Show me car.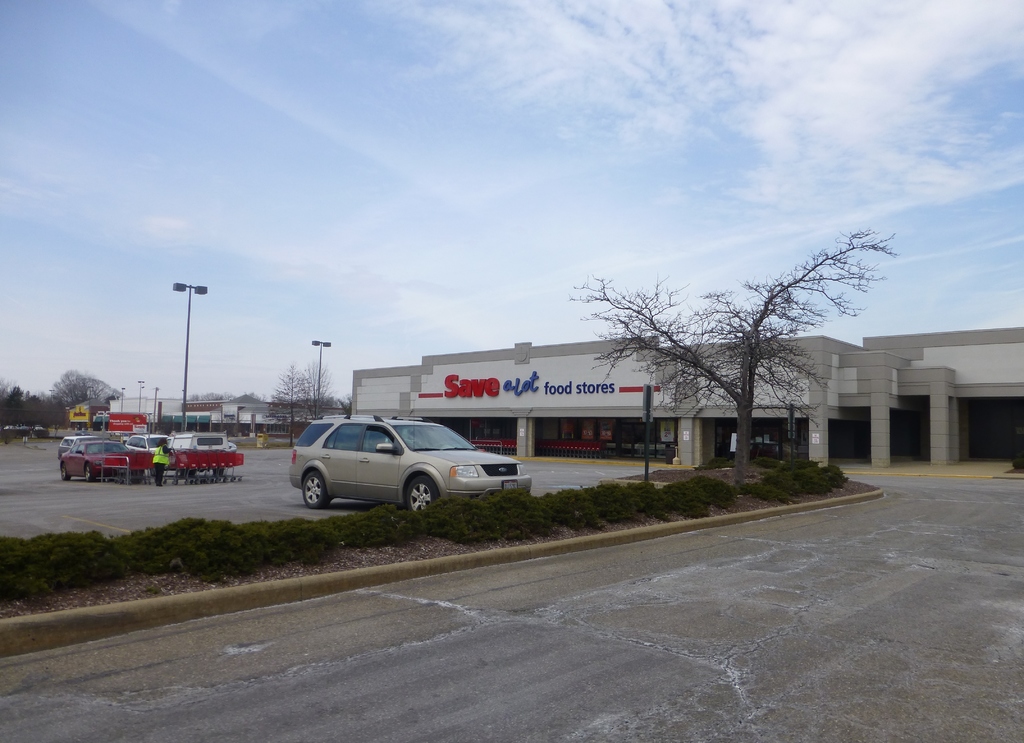
car is here: bbox=[58, 432, 86, 455].
